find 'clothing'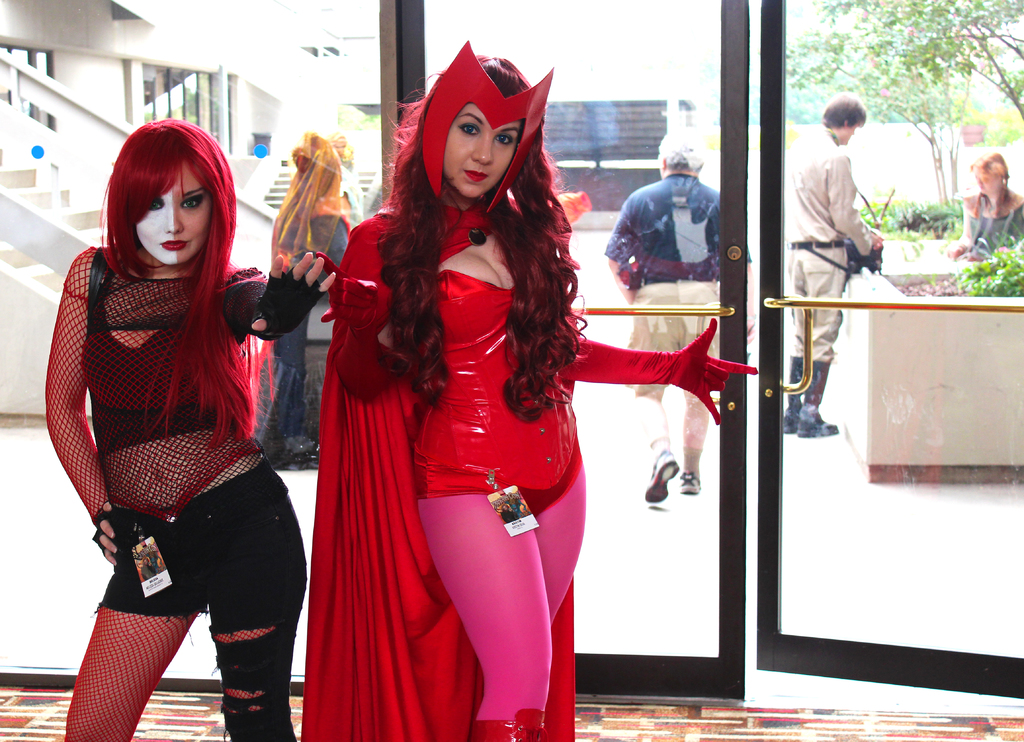
43,211,290,672
